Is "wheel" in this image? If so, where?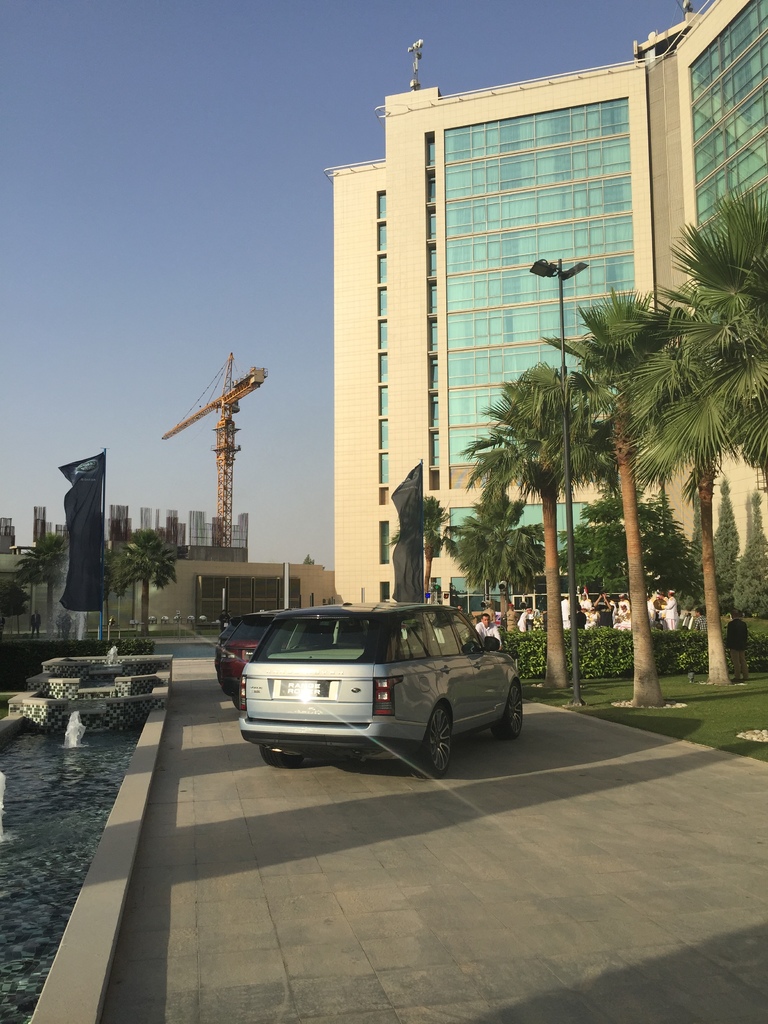
Yes, at {"x1": 262, "y1": 743, "x2": 313, "y2": 771}.
